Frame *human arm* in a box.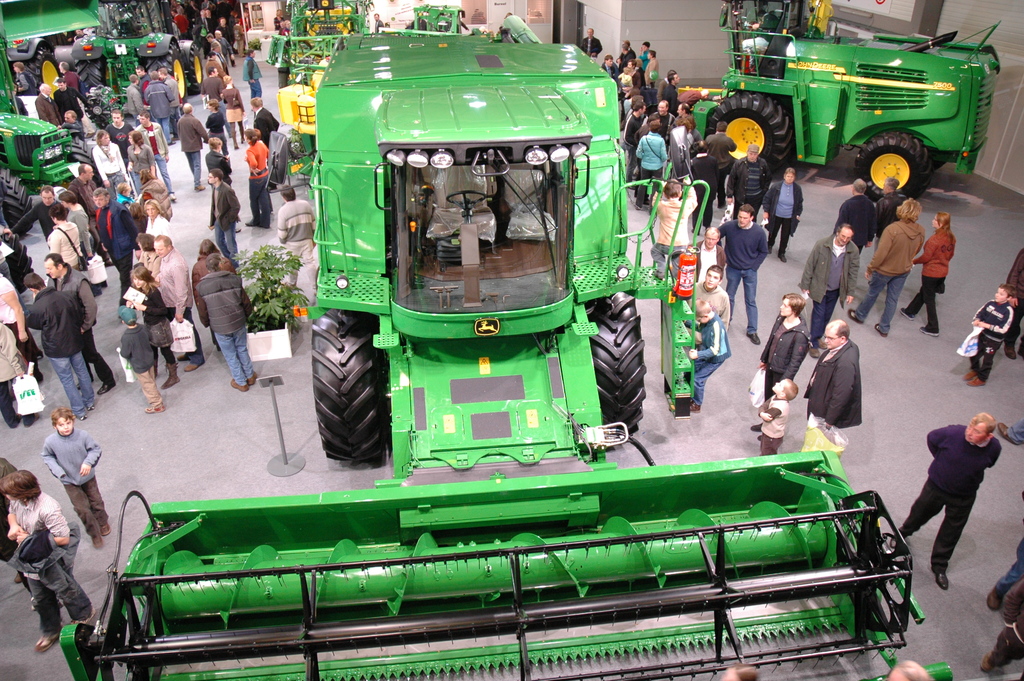
[x1=764, y1=185, x2=775, y2=219].
